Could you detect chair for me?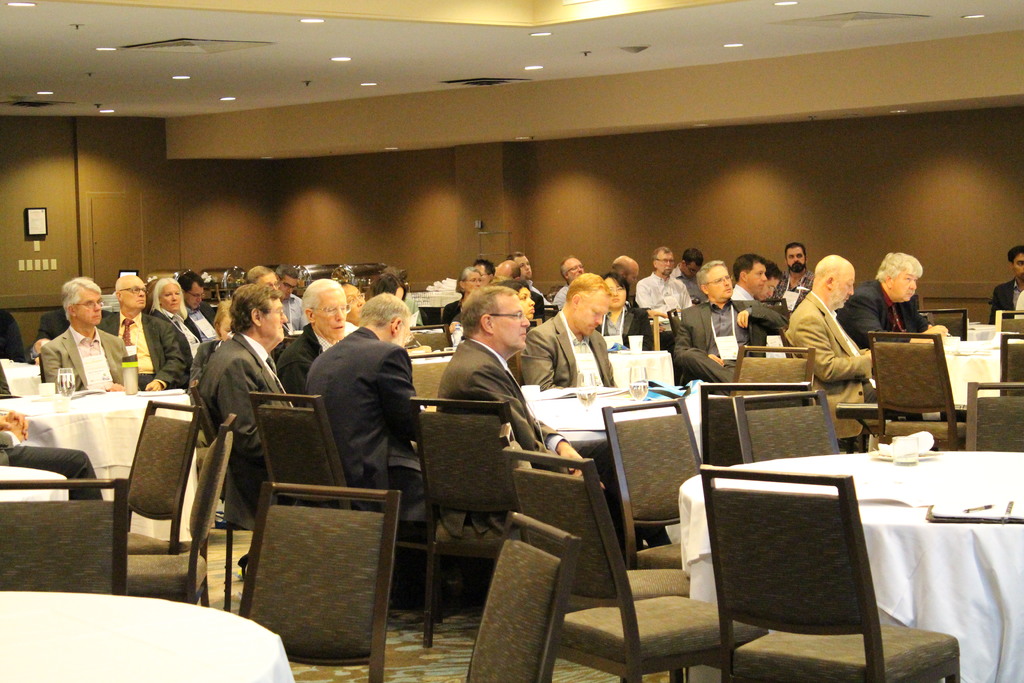
Detection result: bbox=[995, 309, 1023, 340].
